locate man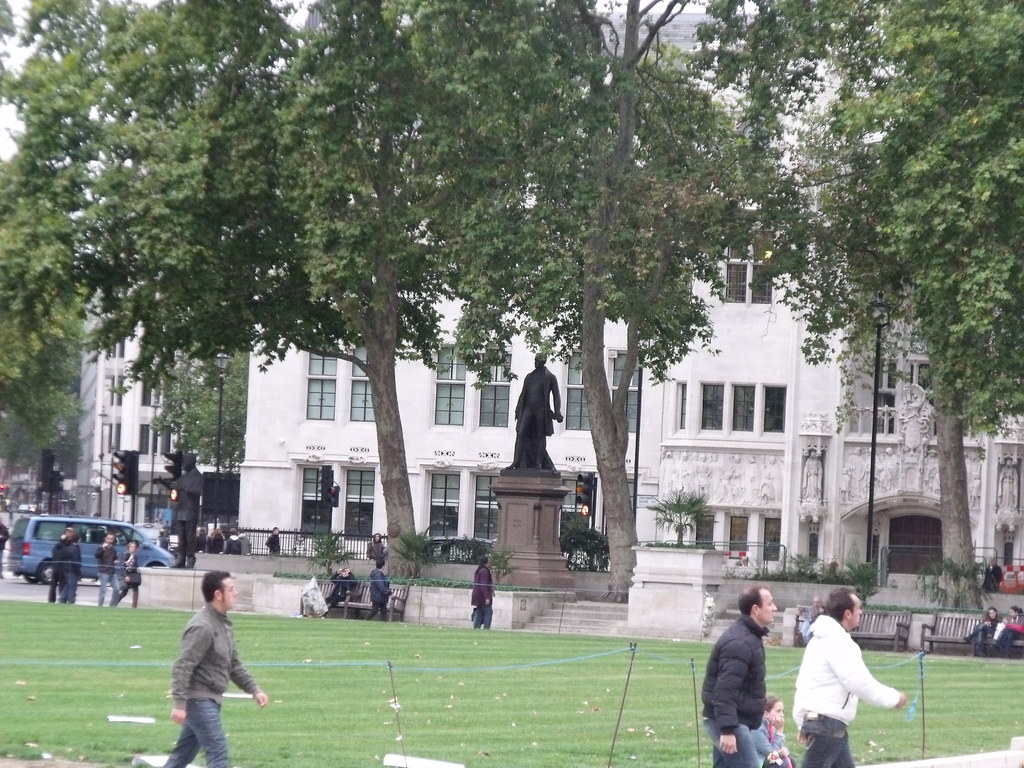
pyautogui.locateOnScreen(803, 591, 910, 750)
